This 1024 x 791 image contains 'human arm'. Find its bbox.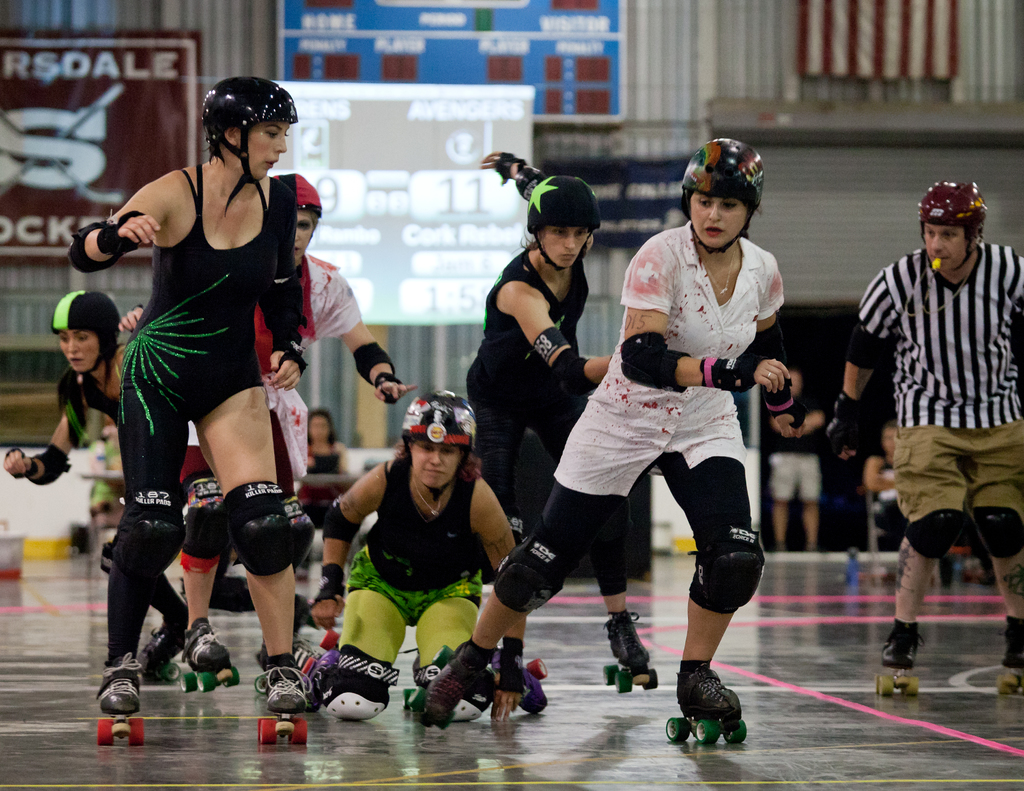
332 275 412 404.
